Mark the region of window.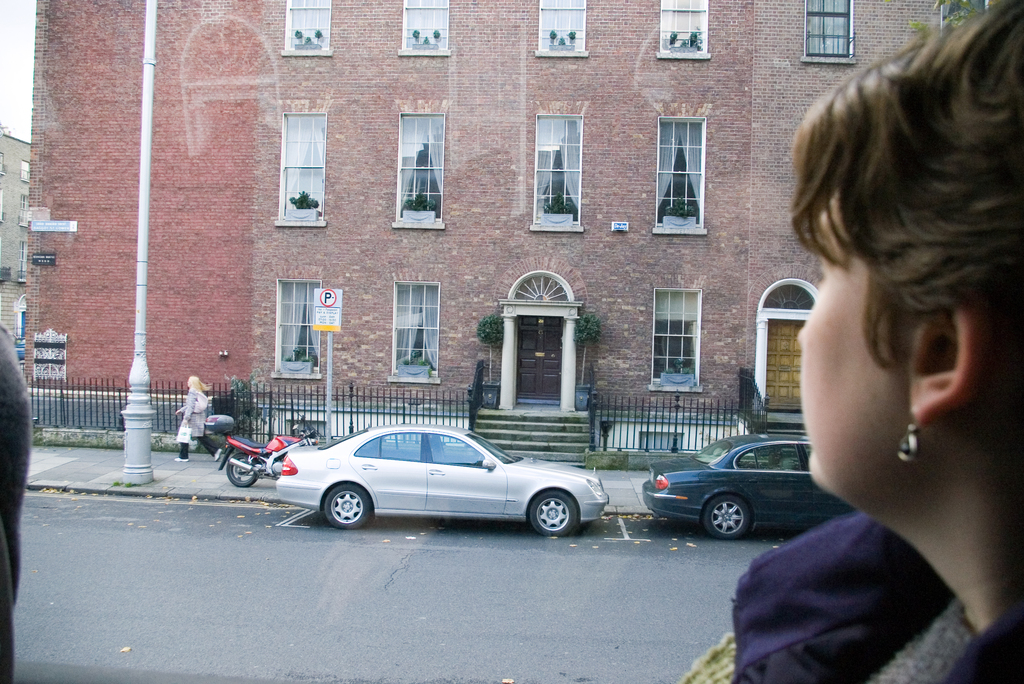
Region: x1=657, y1=0, x2=714, y2=55.
